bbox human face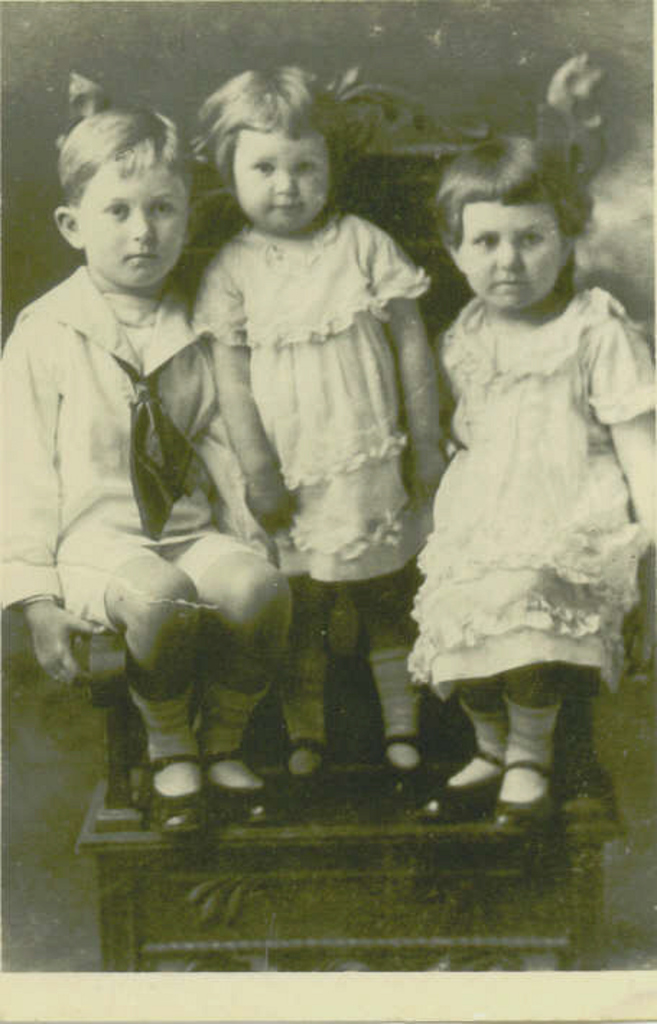
230,136,334,231
